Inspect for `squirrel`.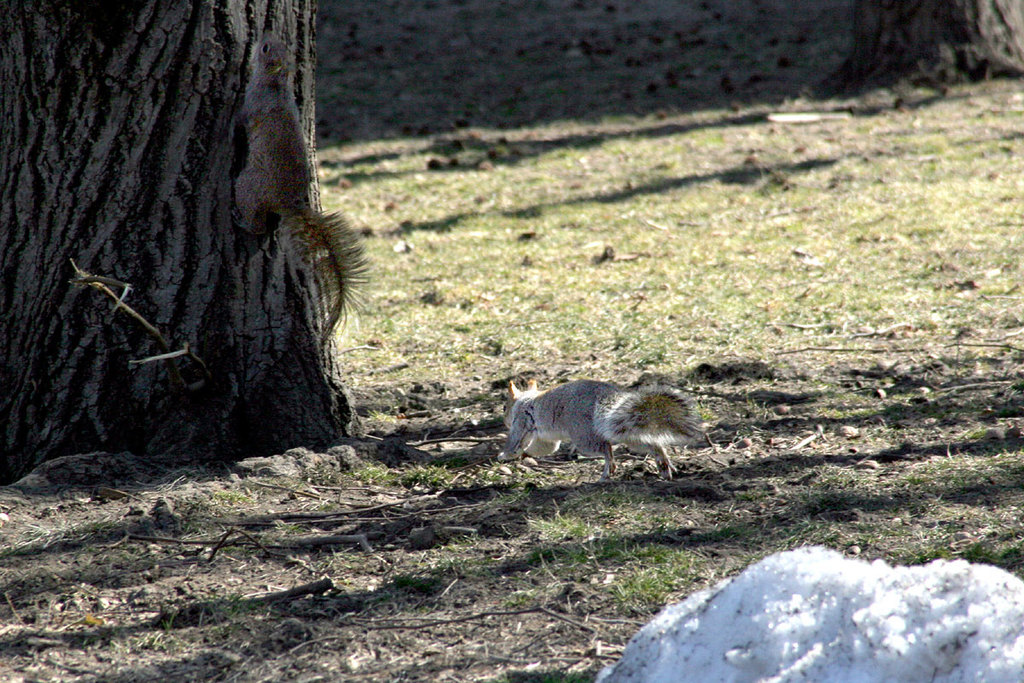
Inspection: rect(505, 369, 701, 482).
